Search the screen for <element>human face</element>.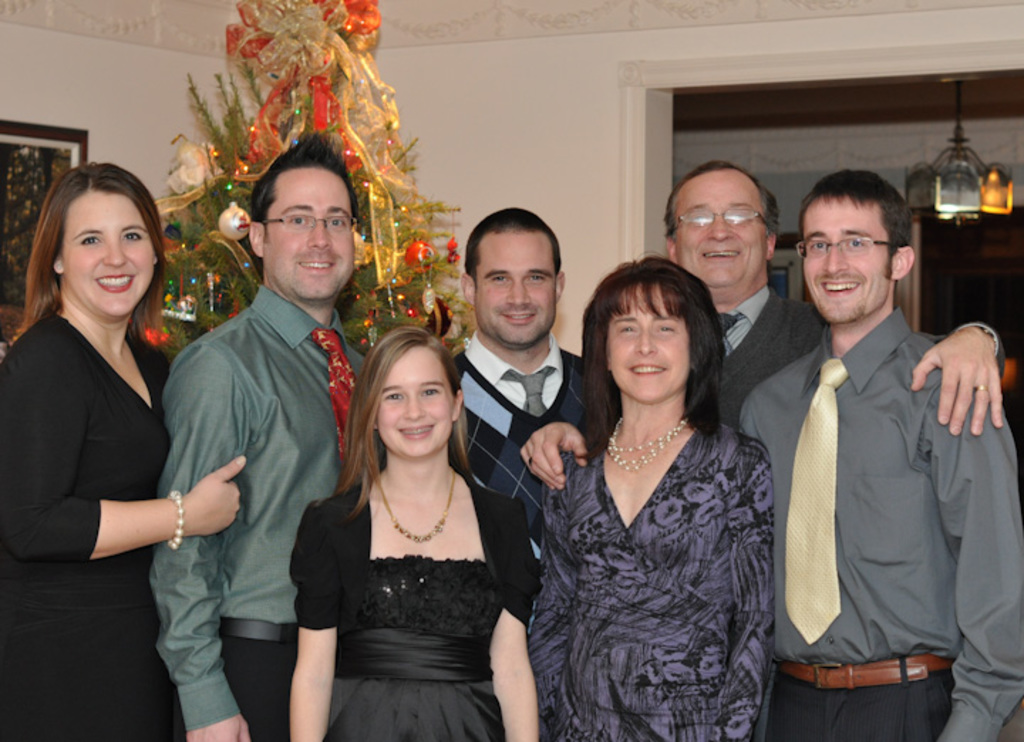
Found at [609,286,686,402].
